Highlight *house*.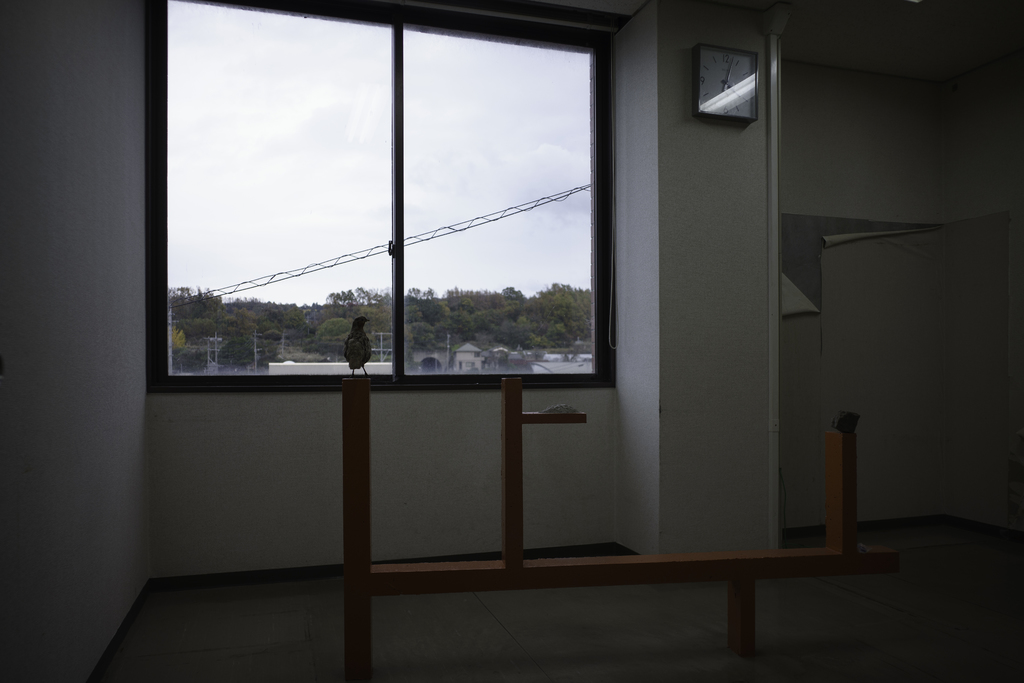
Highlighted region: <region>0, 0, 1023, 681</region>.
